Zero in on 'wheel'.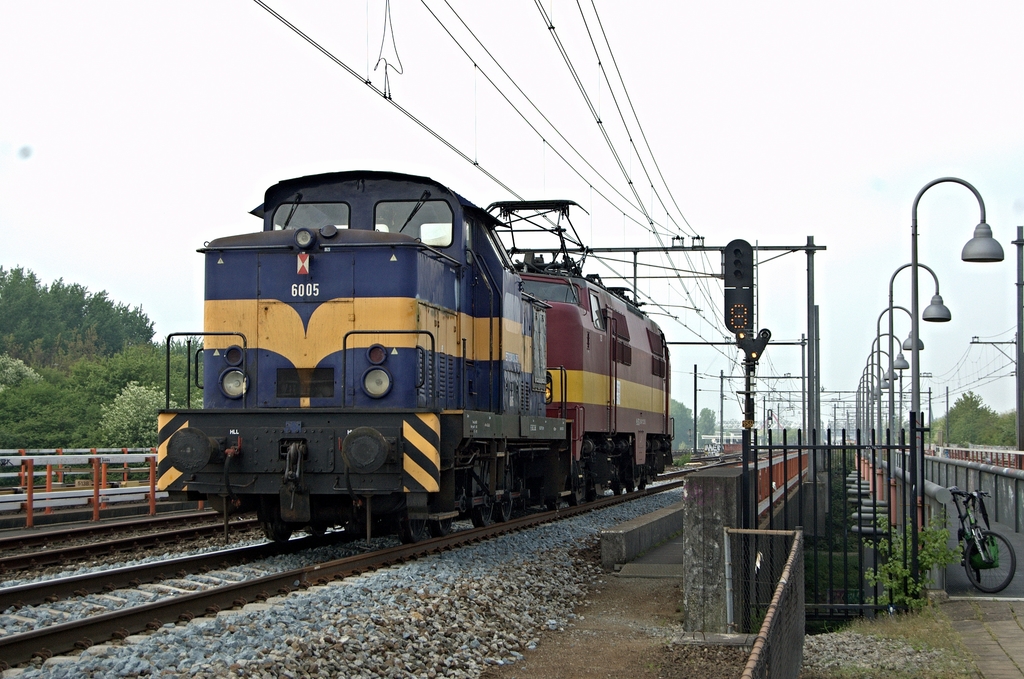
Zeroed in: 303/512/328/533.
